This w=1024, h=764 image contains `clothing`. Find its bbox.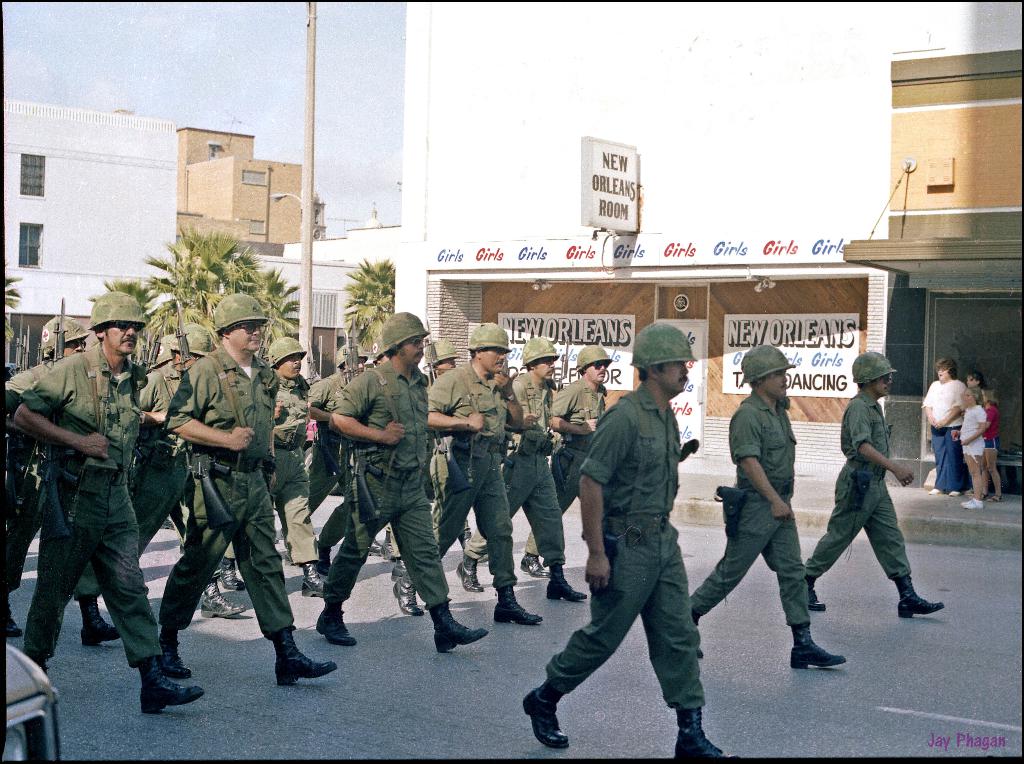
<region>684, 388, 811, 633</region>.
